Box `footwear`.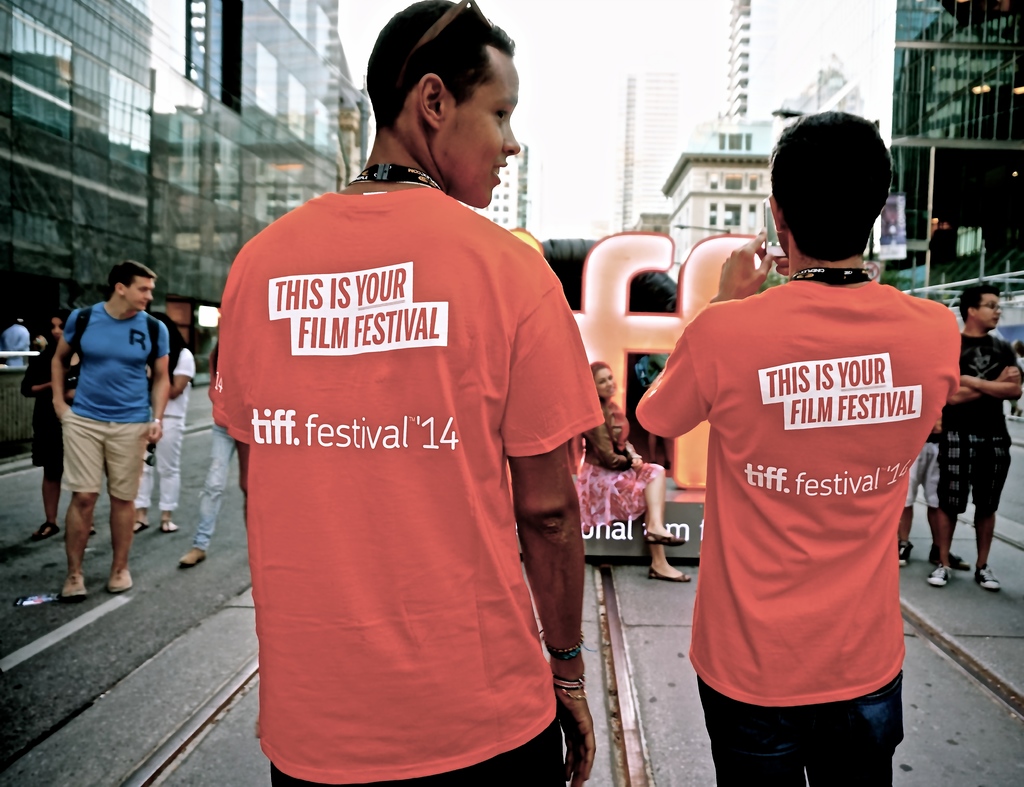
61/574/88/603.
